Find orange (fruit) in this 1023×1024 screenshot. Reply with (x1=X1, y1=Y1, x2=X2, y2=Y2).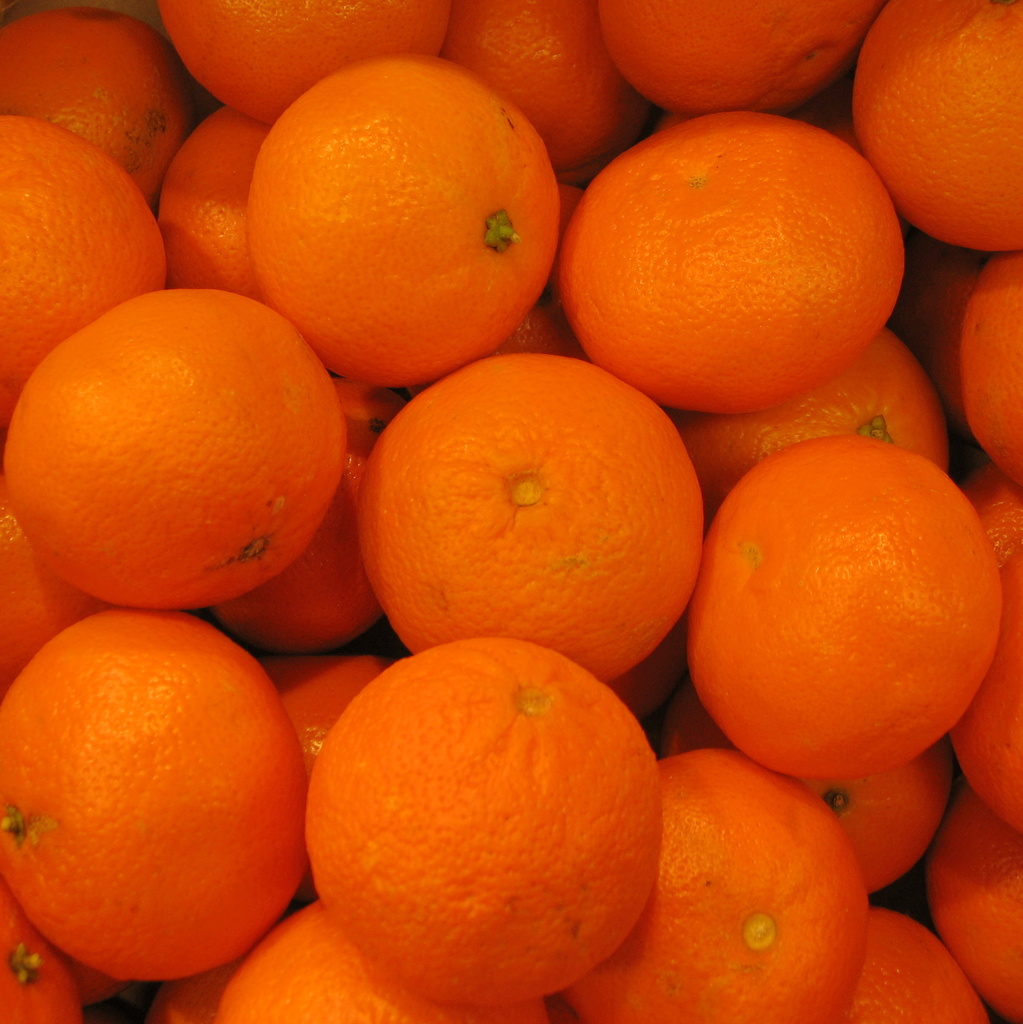
(x1=846, y1=904, x2=972, y2=1014).
